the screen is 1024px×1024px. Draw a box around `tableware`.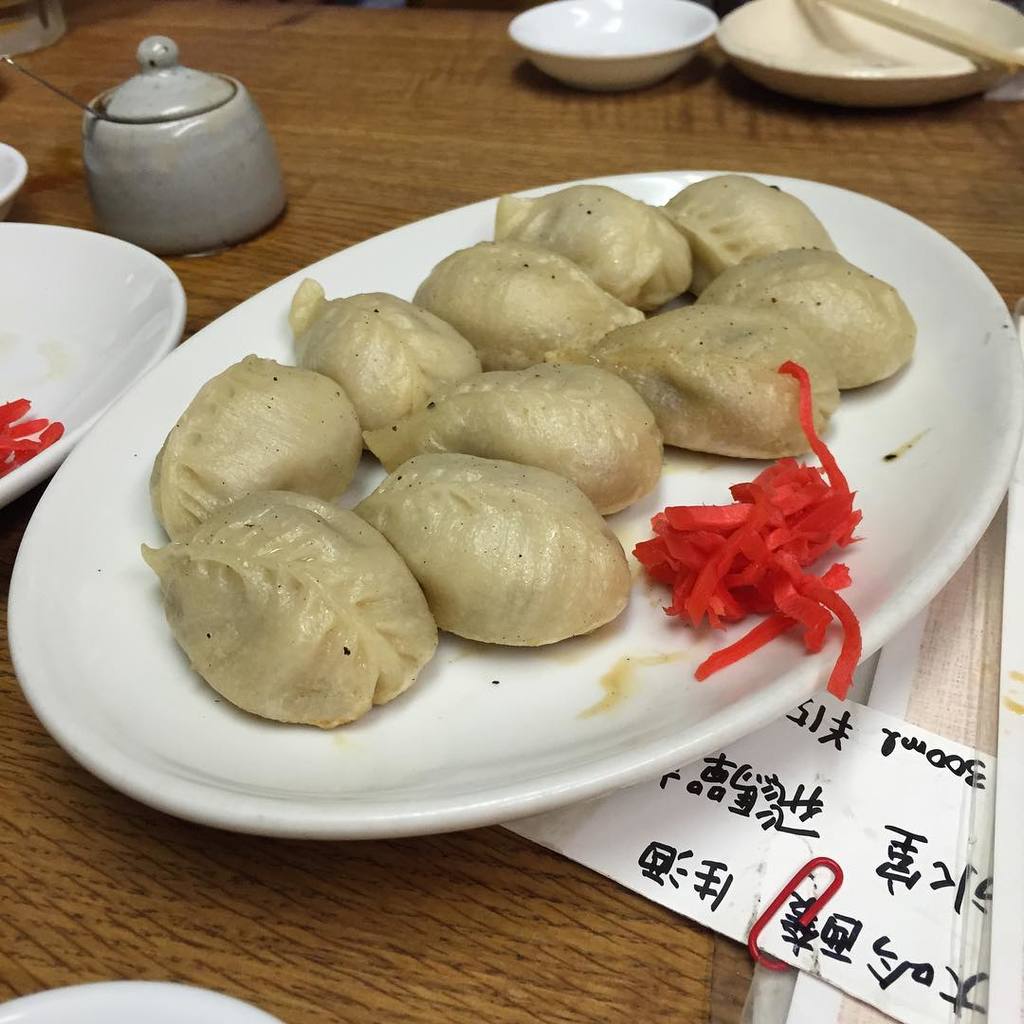
x1=0, y1=177, x2=978, y2=852.
